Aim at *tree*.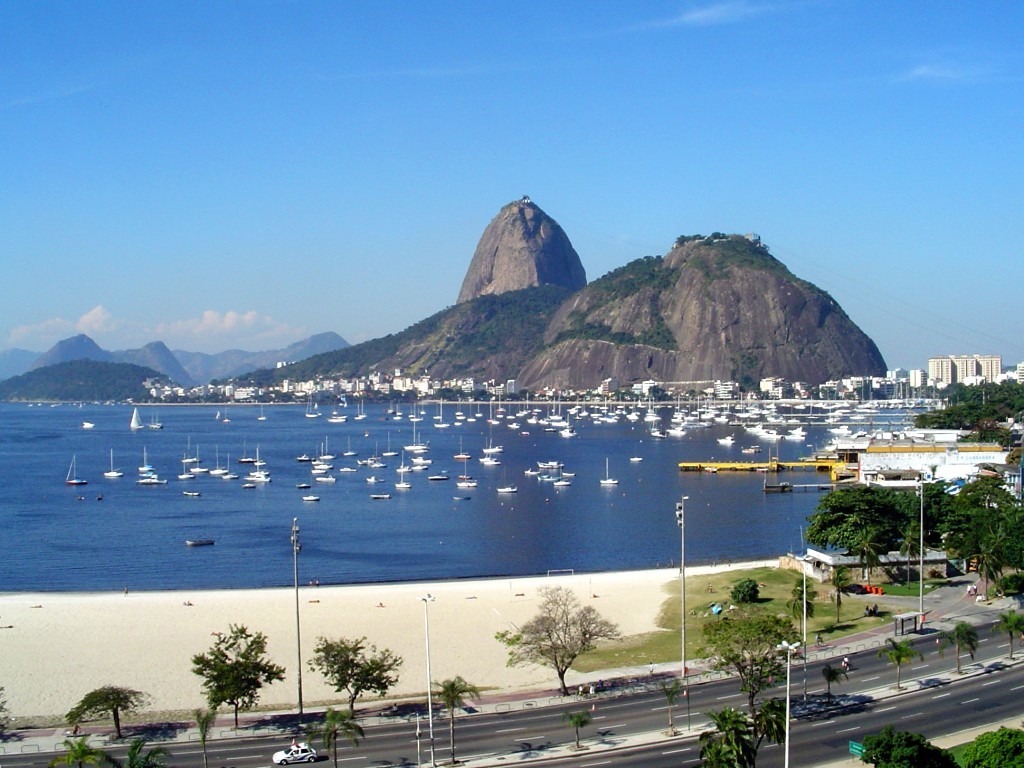
Aimed at x1=996, y1=609, x2=1023, y2=651.
